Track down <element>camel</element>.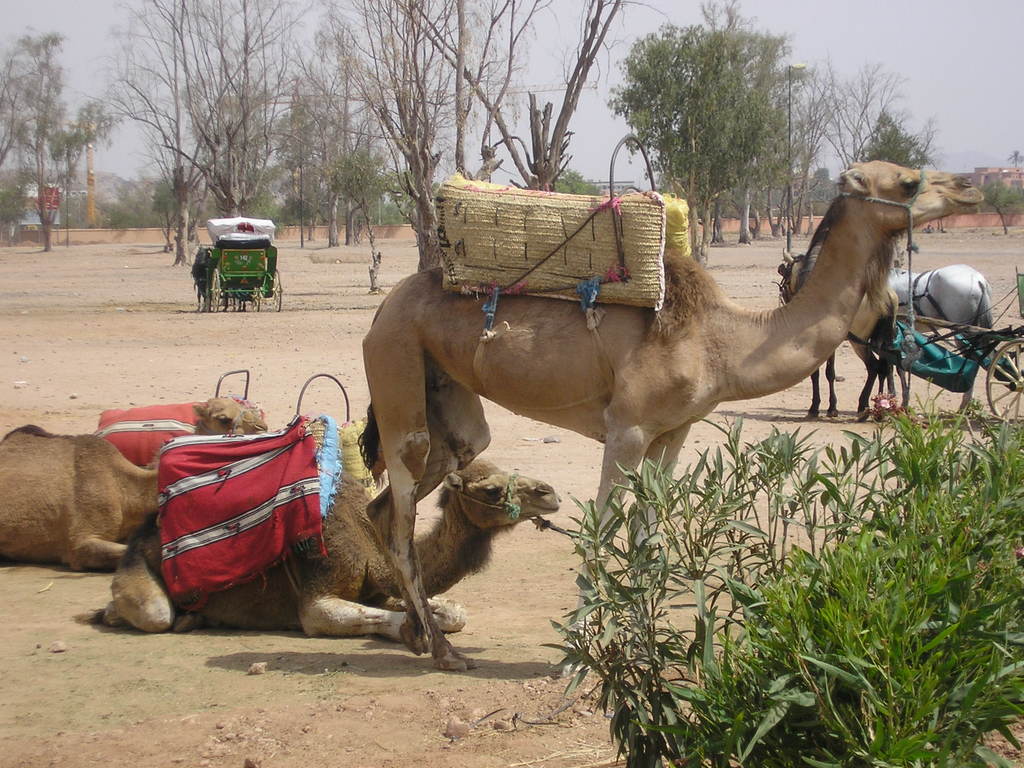
Tracked to [left=0, top=397, right=269, bottom=565].
